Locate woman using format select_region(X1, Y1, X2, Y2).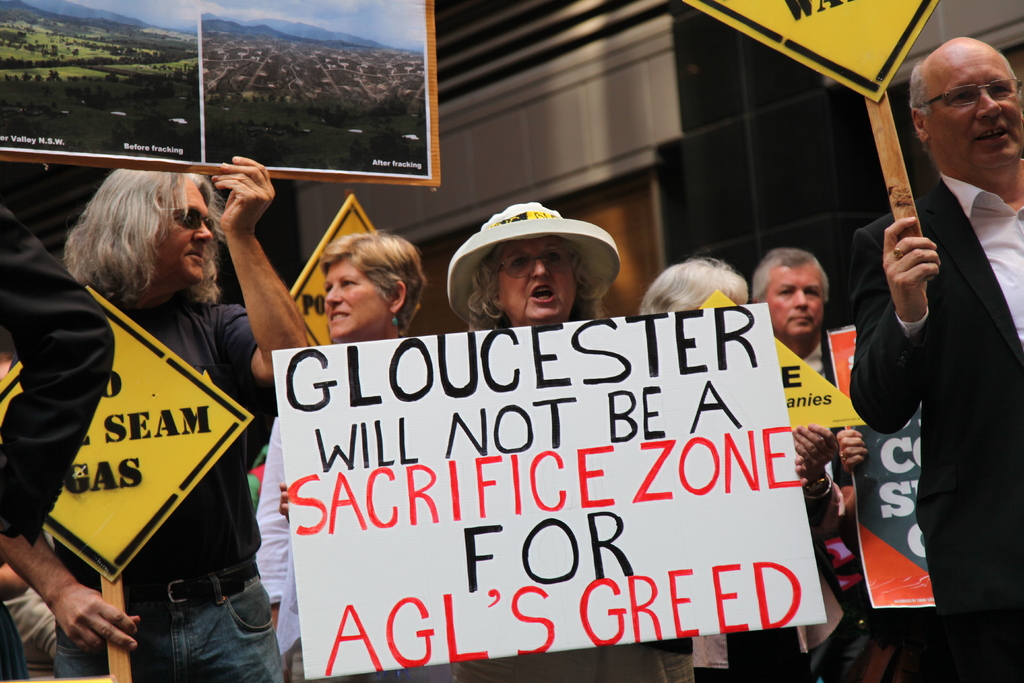
select_region(255, 229, 427, 654).
